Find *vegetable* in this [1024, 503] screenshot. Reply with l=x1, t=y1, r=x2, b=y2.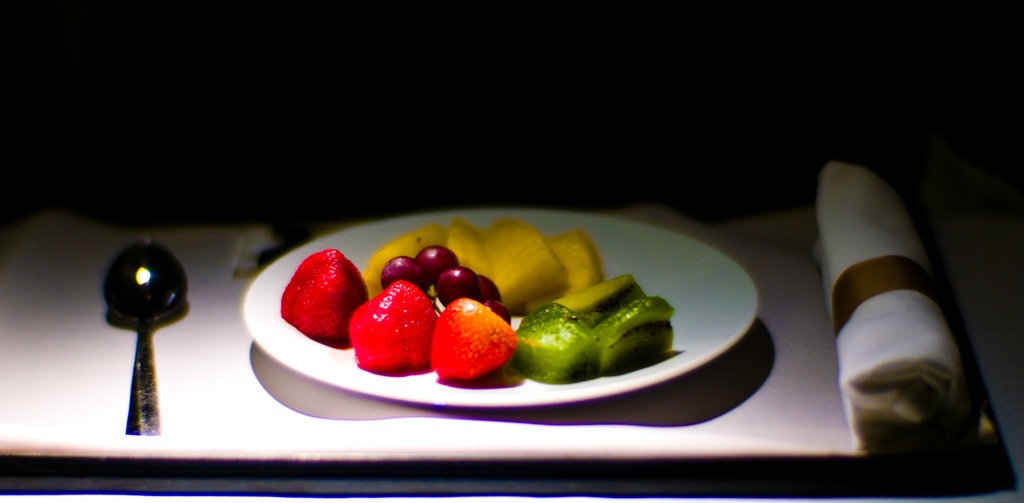
l=559, t=274, r=641, b=319.
